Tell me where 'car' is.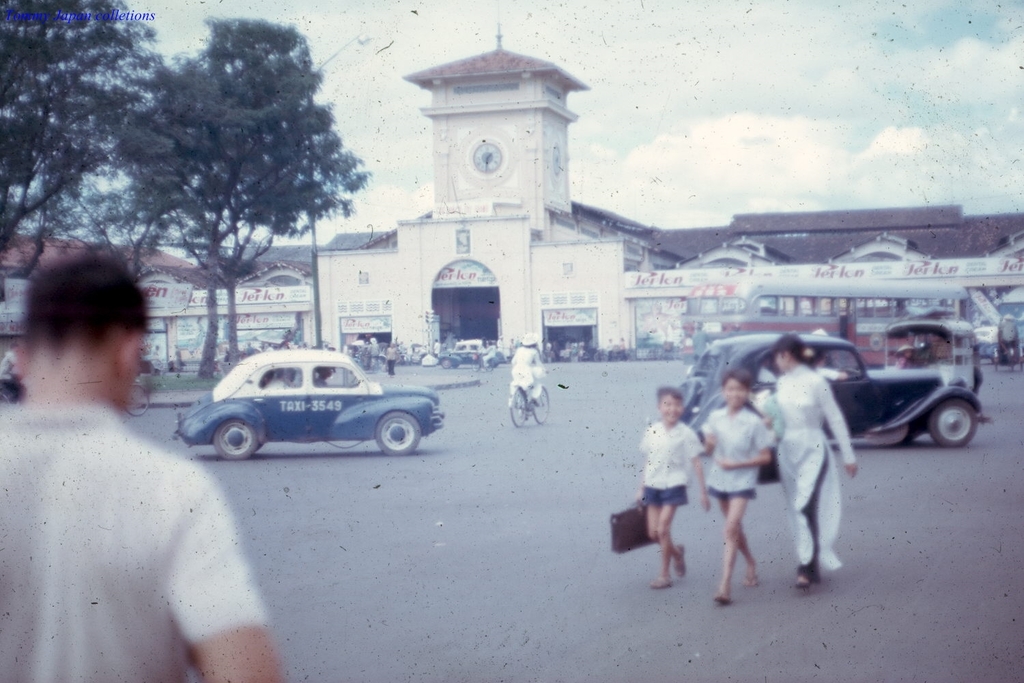
'car' is at [172, 348, 464, 471].
